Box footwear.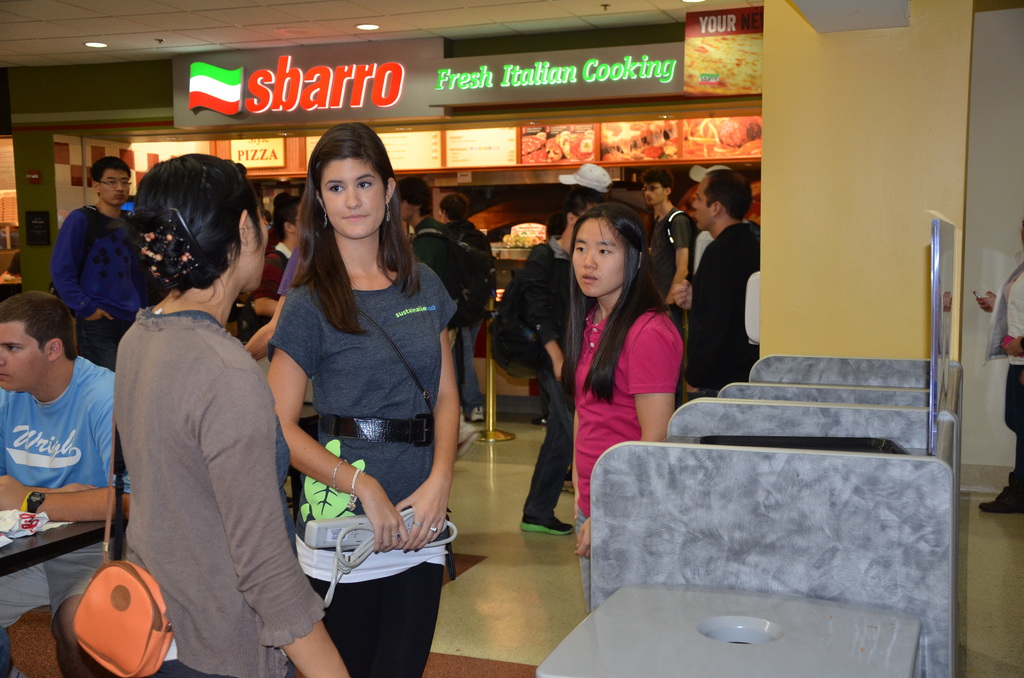
l=522, t=513, r=572, b=535.
